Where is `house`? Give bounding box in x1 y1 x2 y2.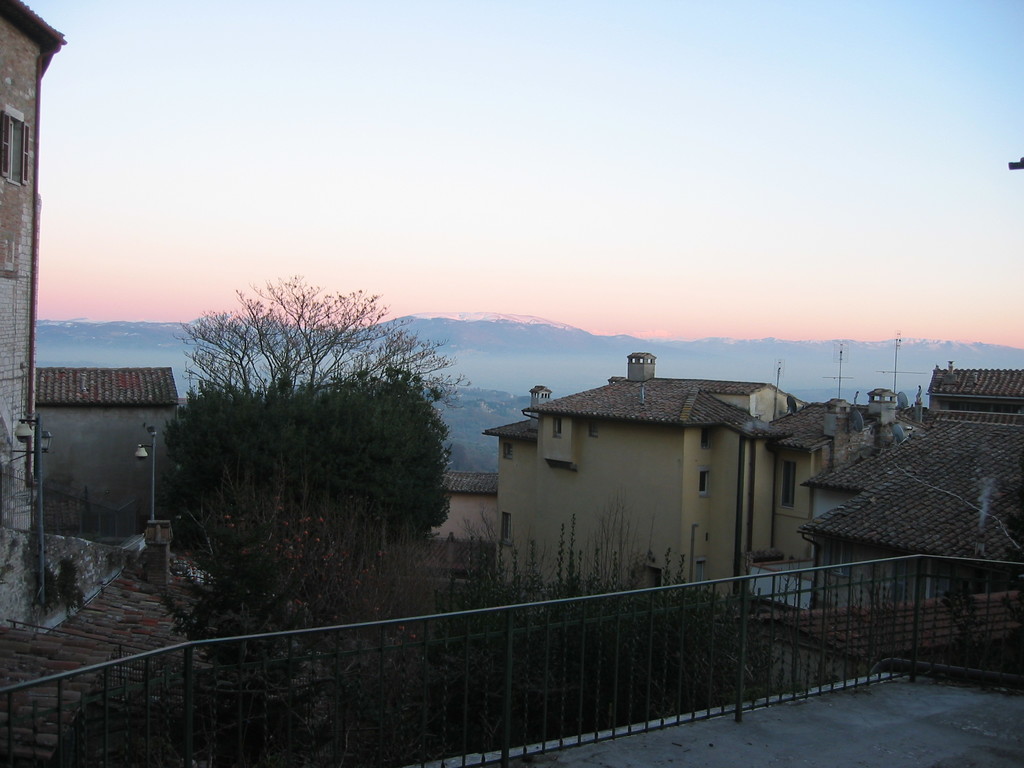
800 360 1023 656.
